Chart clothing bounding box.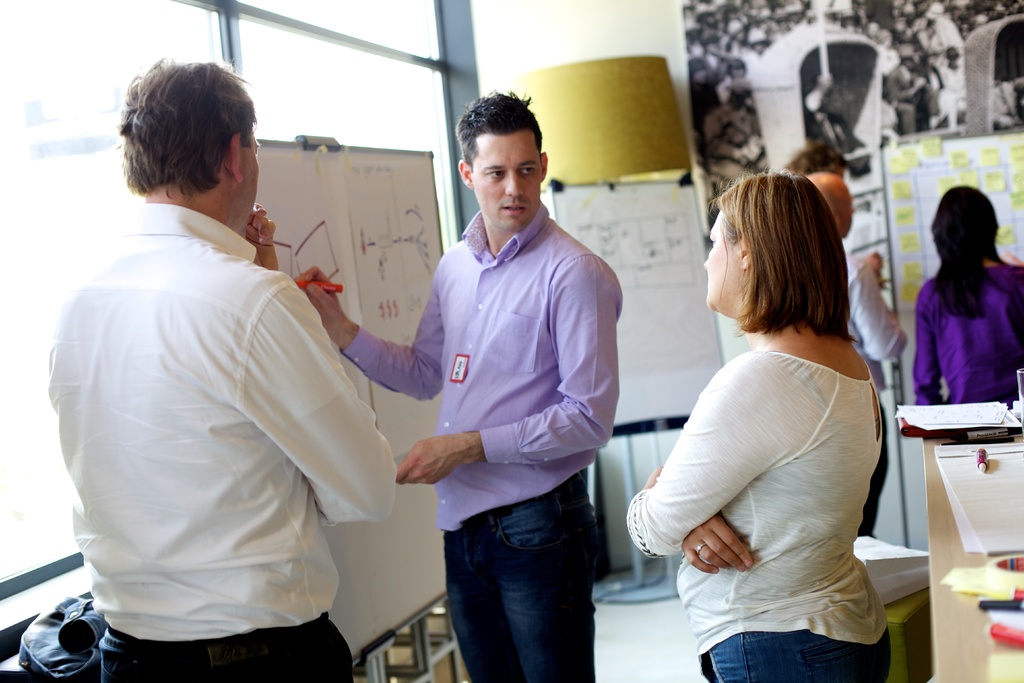
Charted: bbox(624, 348, 894, 682).
